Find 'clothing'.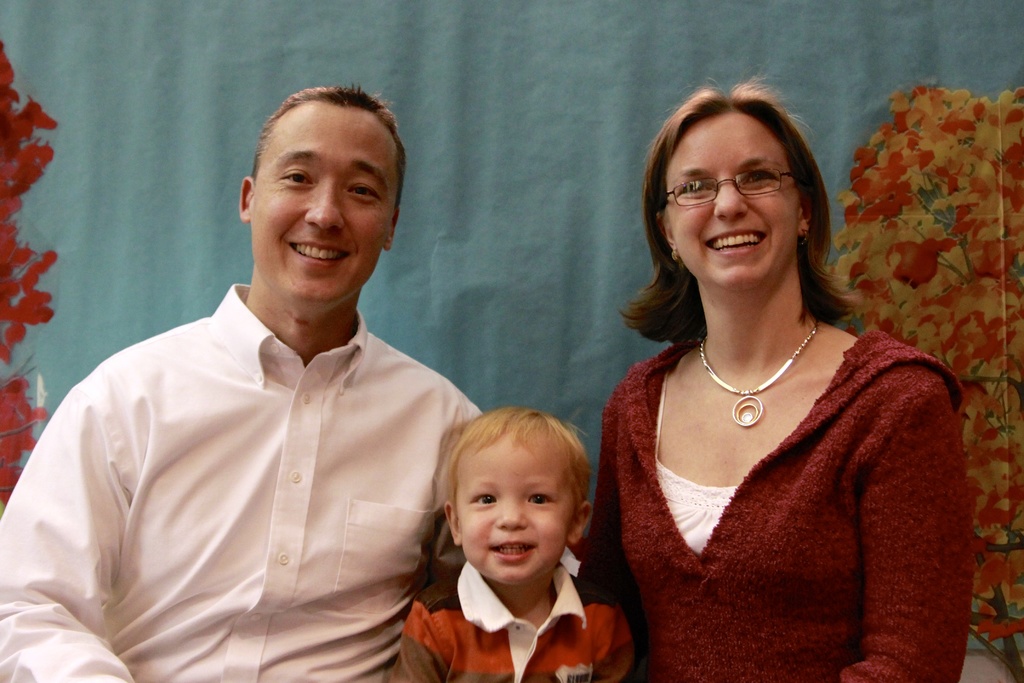
{"left": 0, "top": 286, "right": 481, "bottom": 682}.
